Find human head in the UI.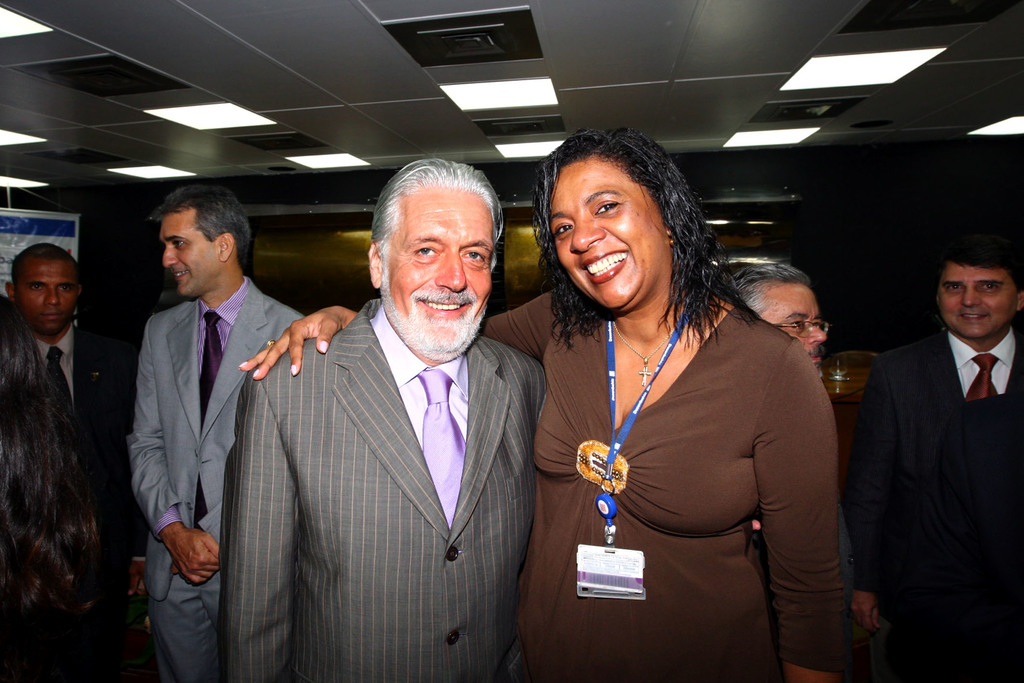
UI element at rect(543, 127, 709, 292).
